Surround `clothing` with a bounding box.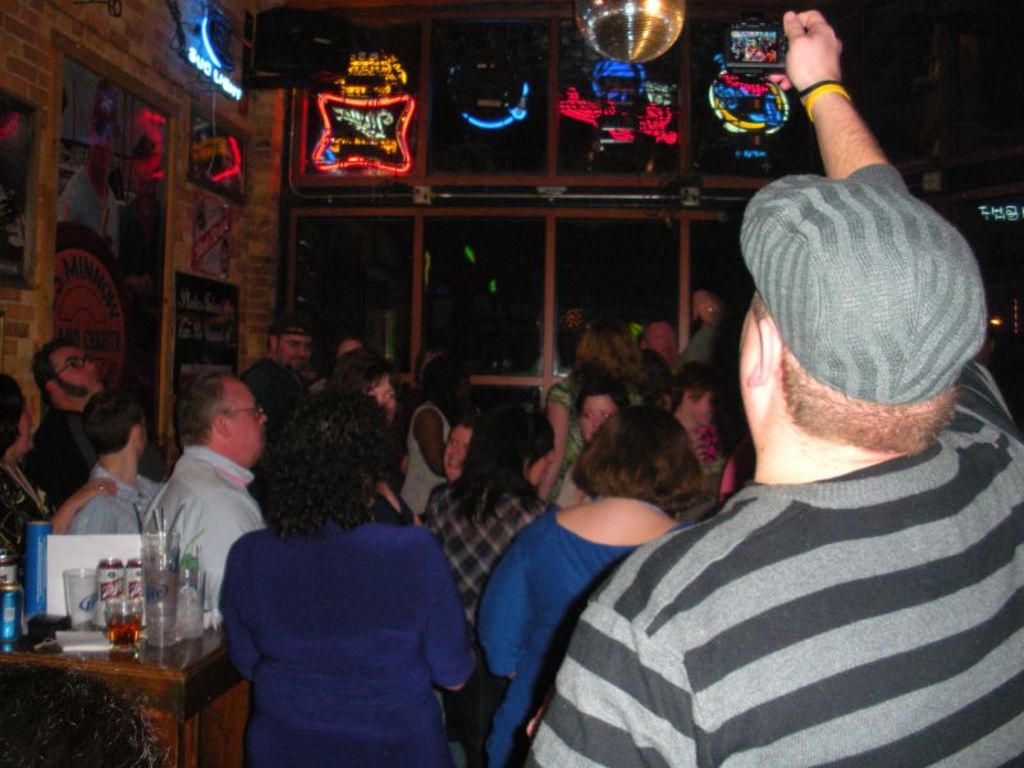
(left=141, top=435, right=259, bottom=630).
